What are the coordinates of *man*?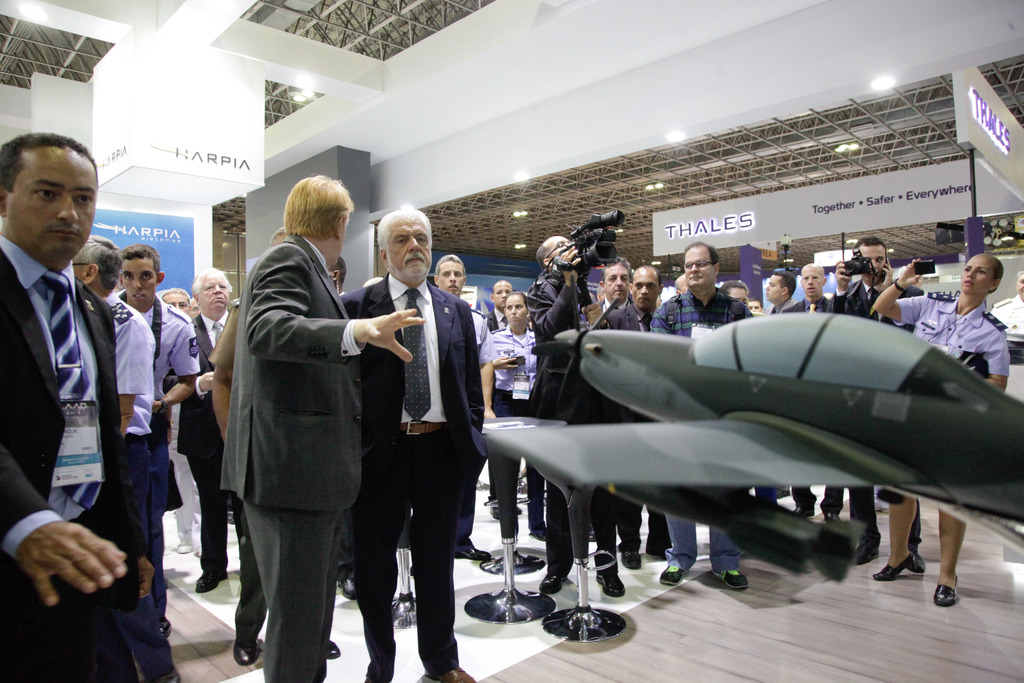
[598, 261, 635, 308].
